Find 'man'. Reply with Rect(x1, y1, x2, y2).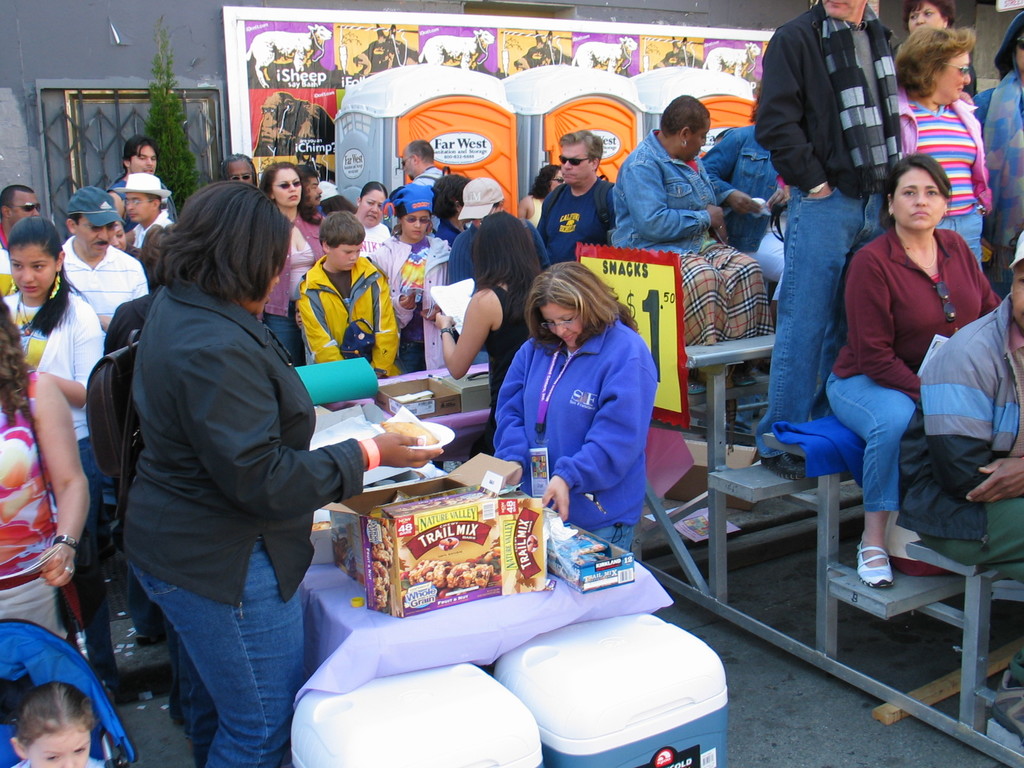
Rect(126, 172, 181, 242).
